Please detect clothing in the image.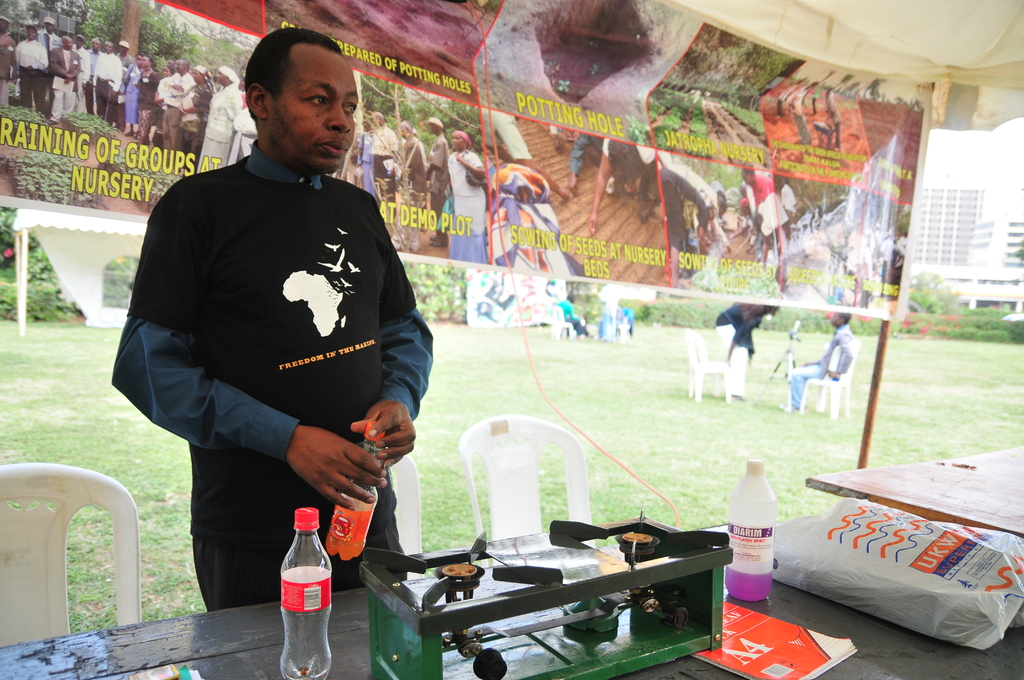
(left=787, top=325, right=852, bottom=412).
